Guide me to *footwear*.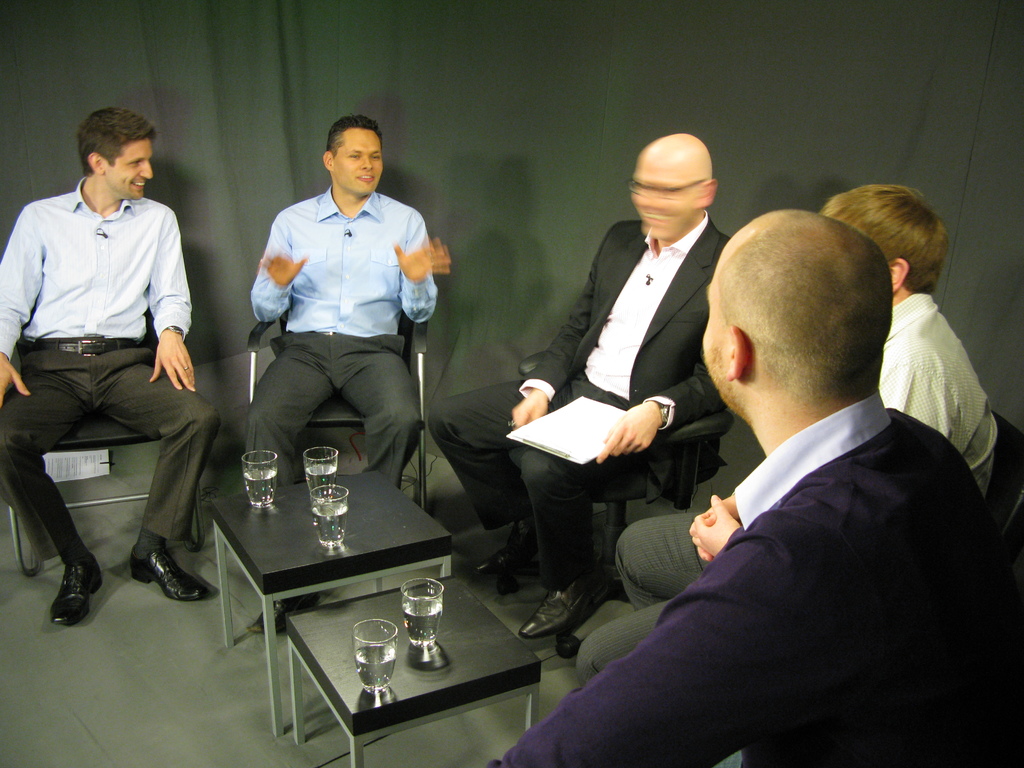
Guidance: x1=478 y1=538 x2=536 y2=576.
